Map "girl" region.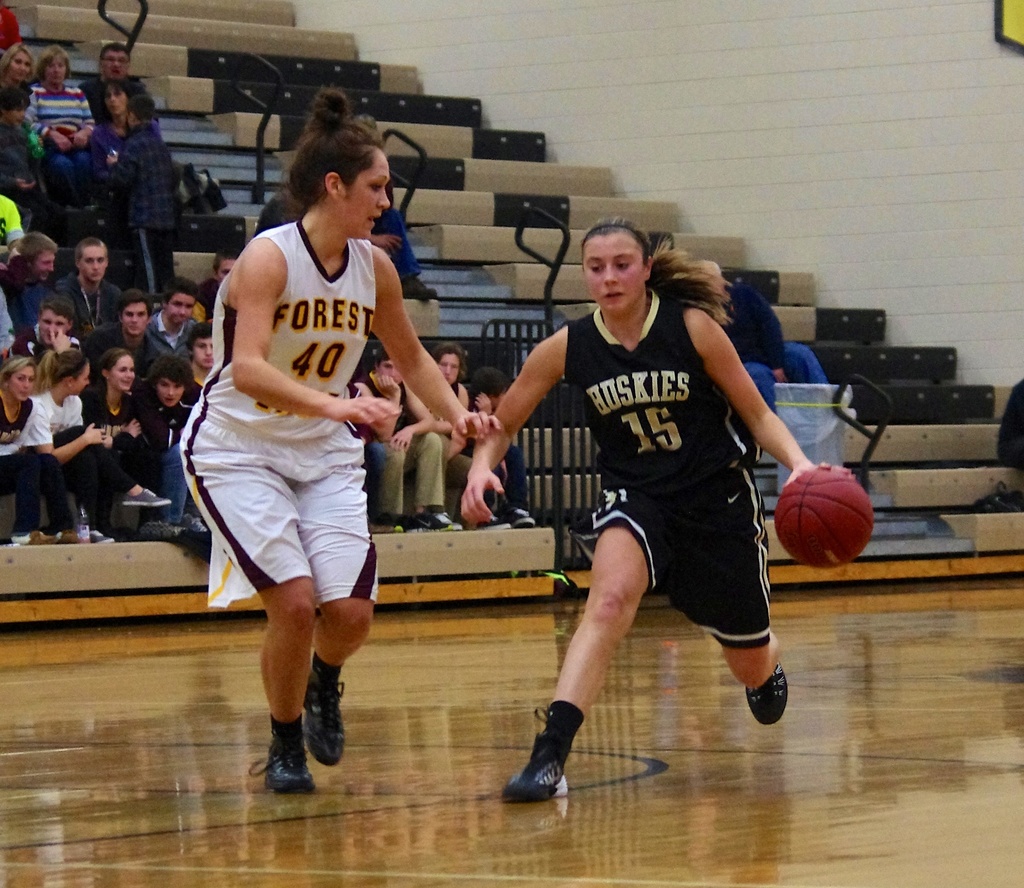
Mapped to {"left": 178, "top": 78, "right": 500, "bottom": 799}.
